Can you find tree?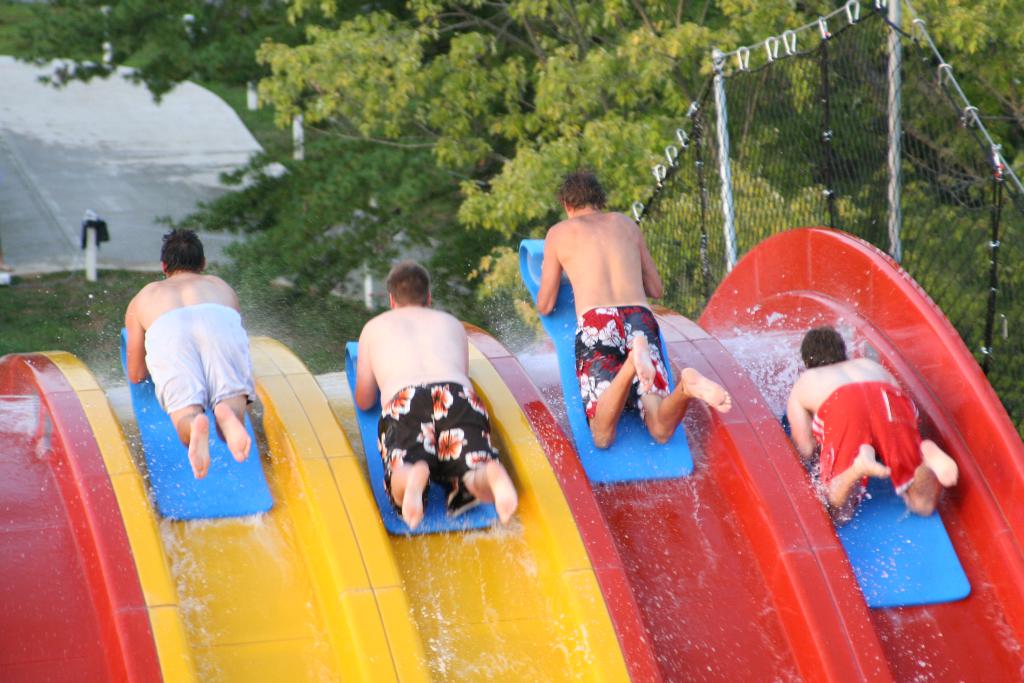
Yes, bounding box: <box>0,0,1023,451</box>.
